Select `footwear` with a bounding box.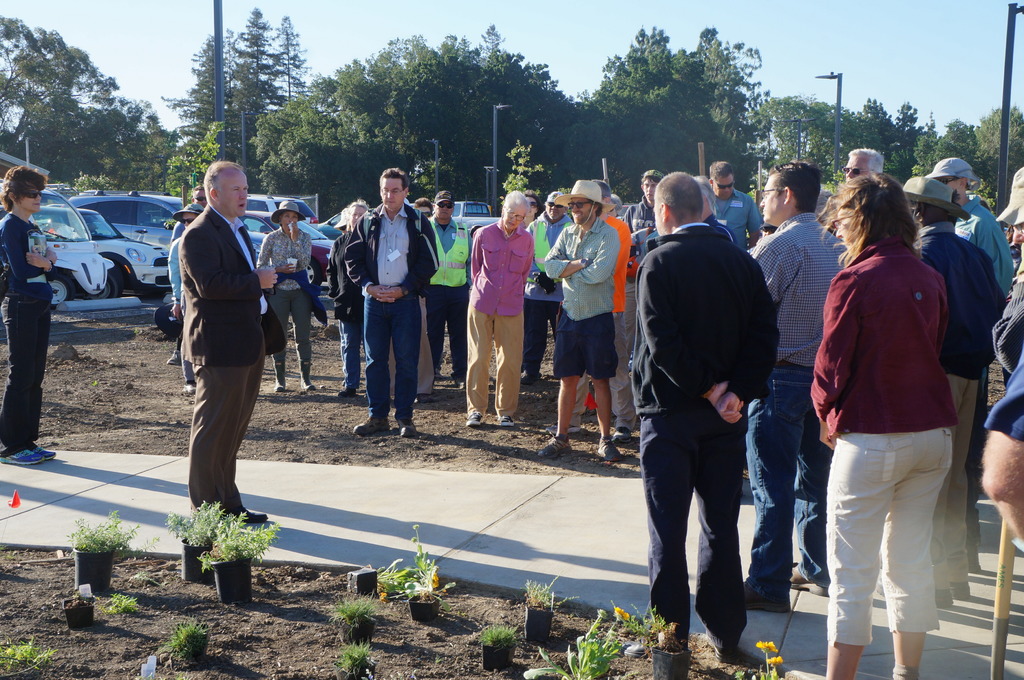
(165, 349, 181, 367).
